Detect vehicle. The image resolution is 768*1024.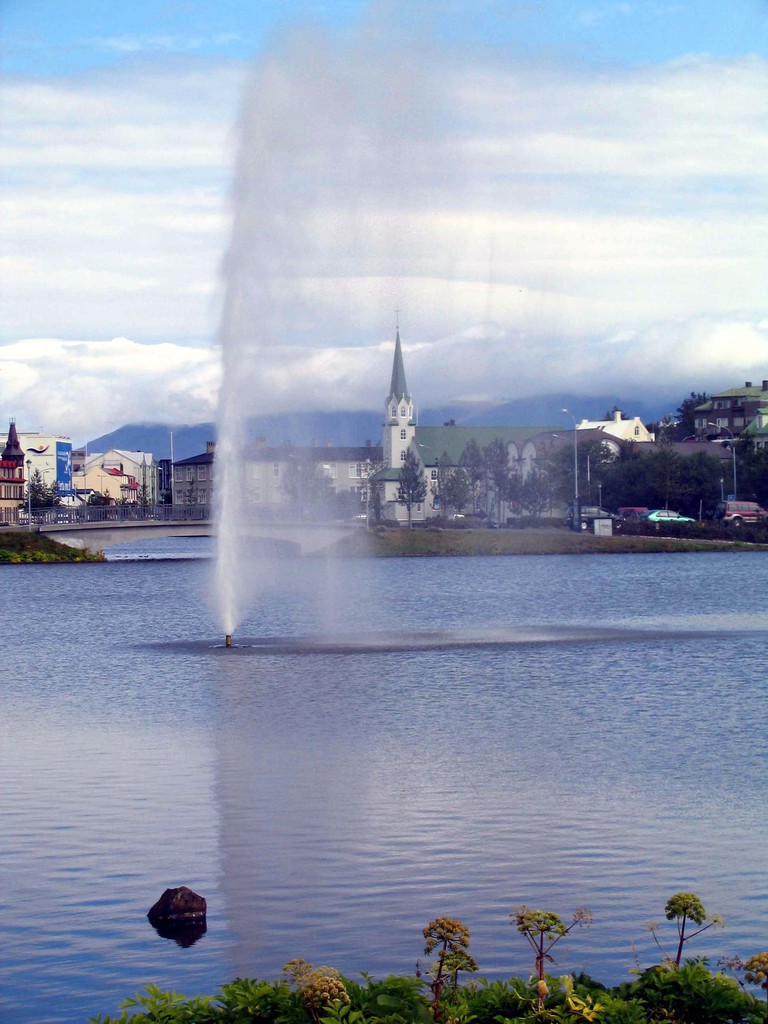
[left=561, top=504, right=623, bottom=540].
